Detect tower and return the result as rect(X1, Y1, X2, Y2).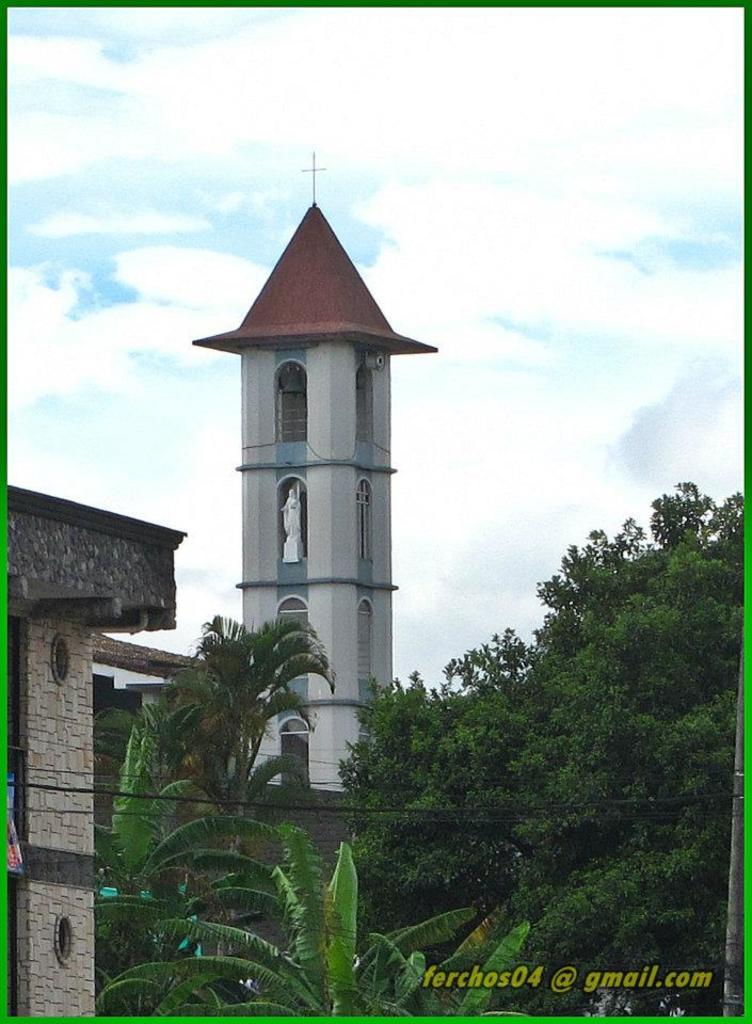
rect(187, 161, 426, 763).
